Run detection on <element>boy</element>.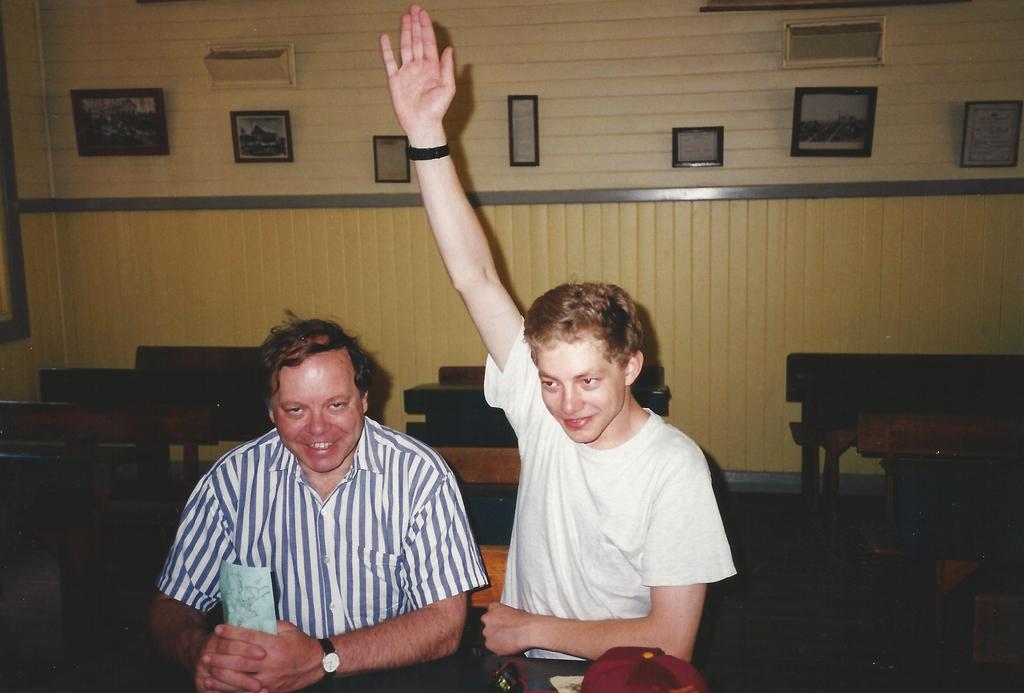
Result: bbox(379, 4, 739, 665).
